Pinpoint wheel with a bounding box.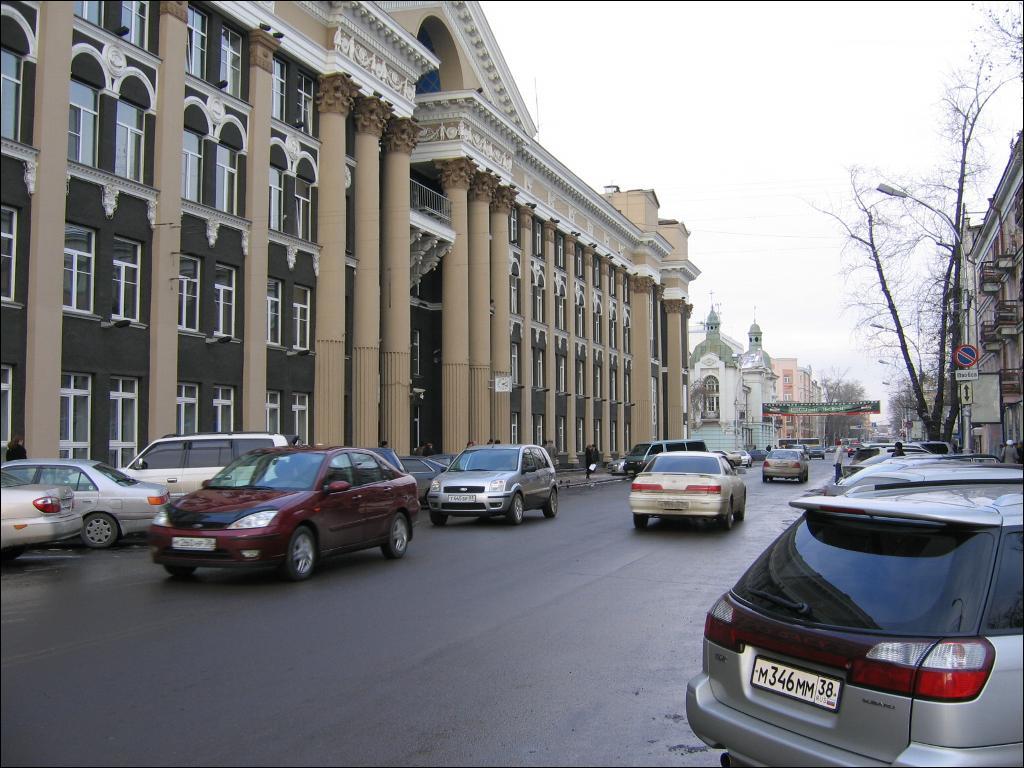
[716, 502, 739, 534].
